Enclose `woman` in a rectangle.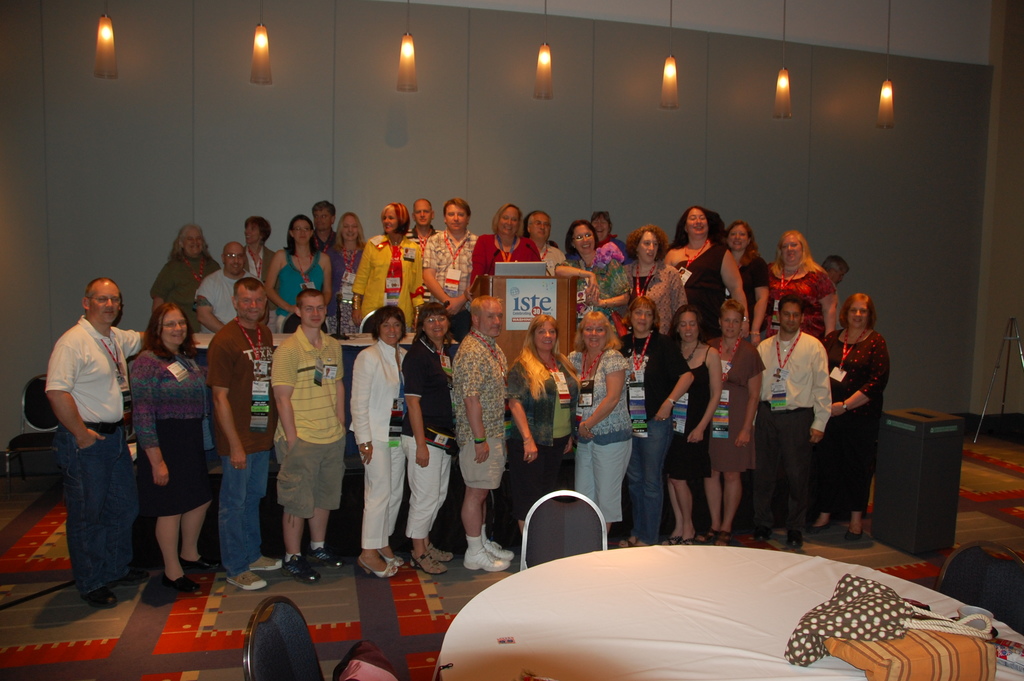
(left=619, top=224, right=689, bottom=330).
